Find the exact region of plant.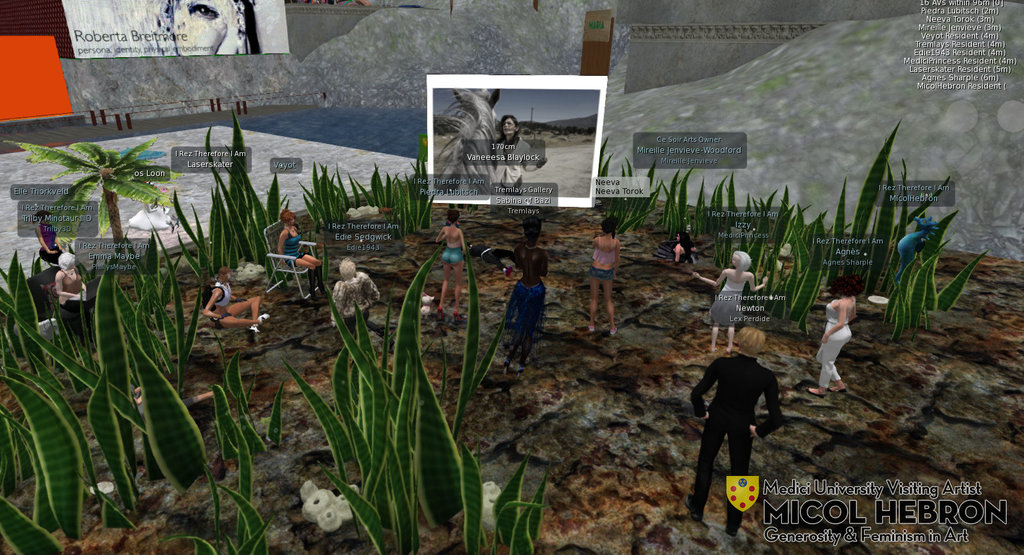
Exact region: <region>162, 415, 287, 554</region>.
